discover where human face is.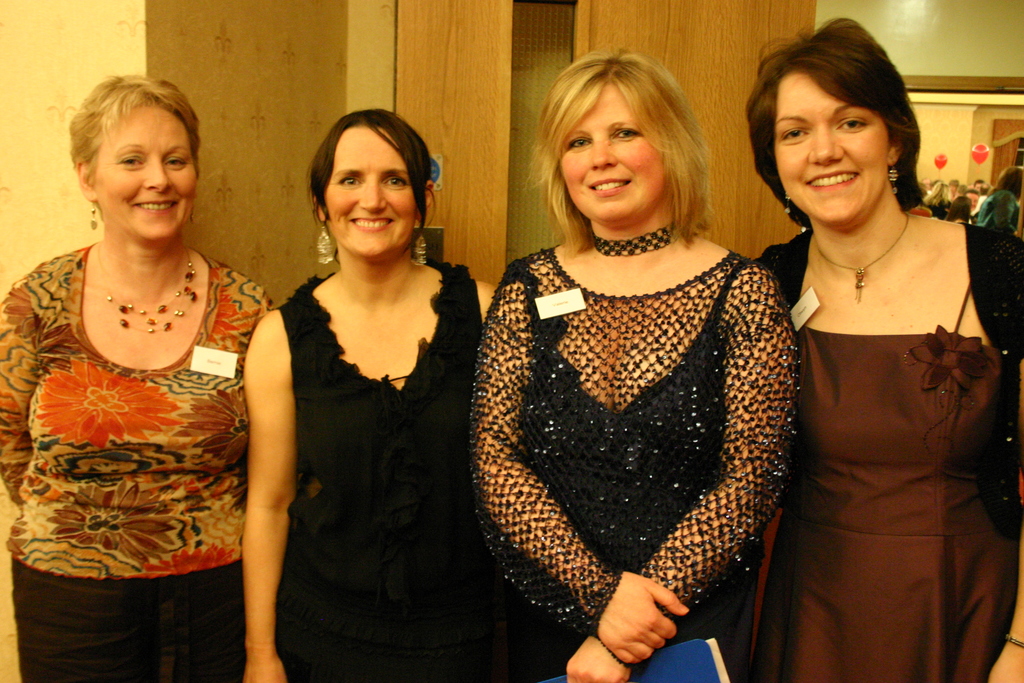
Discovered at <bbox>322, 120, 424, 258</bbox>.
